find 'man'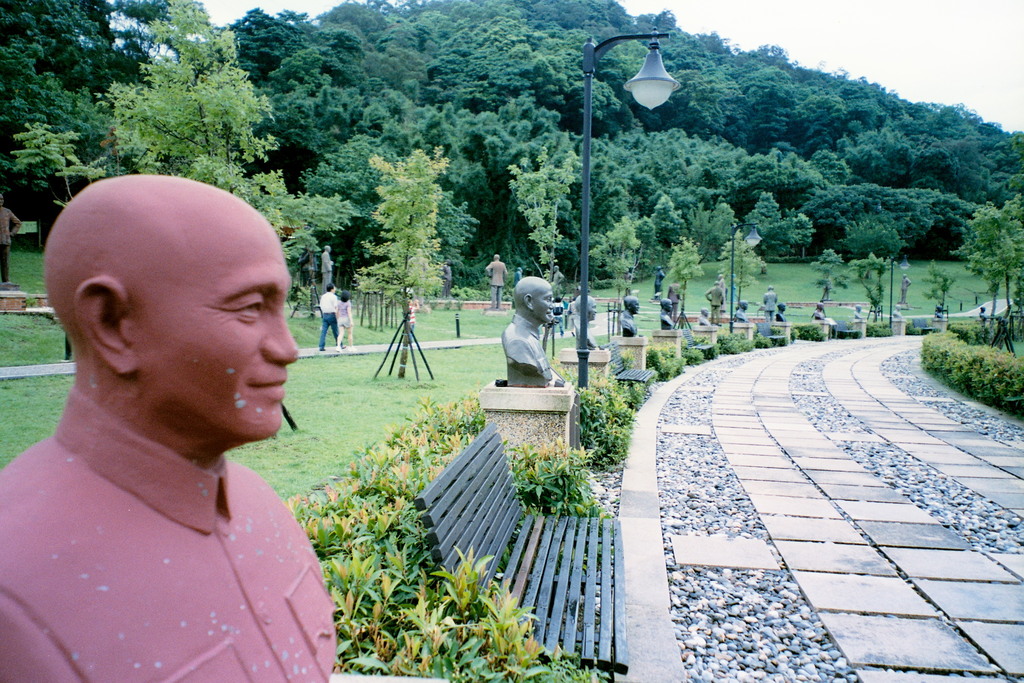
(815,302,826,319)
